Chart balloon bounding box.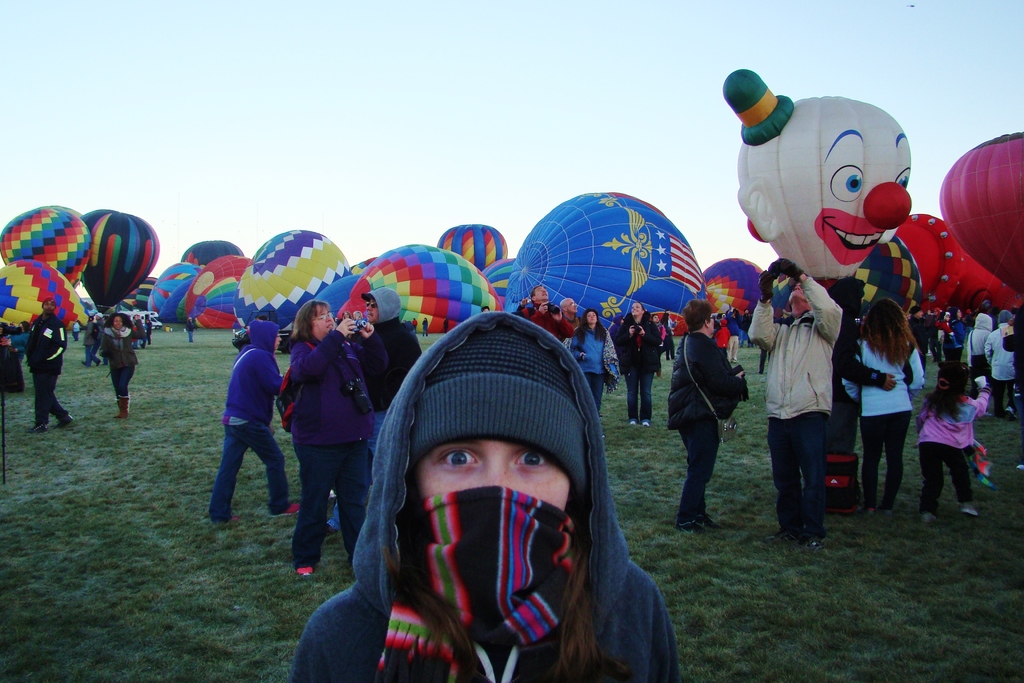
Charted: detection(80, 210, 159, 318).
